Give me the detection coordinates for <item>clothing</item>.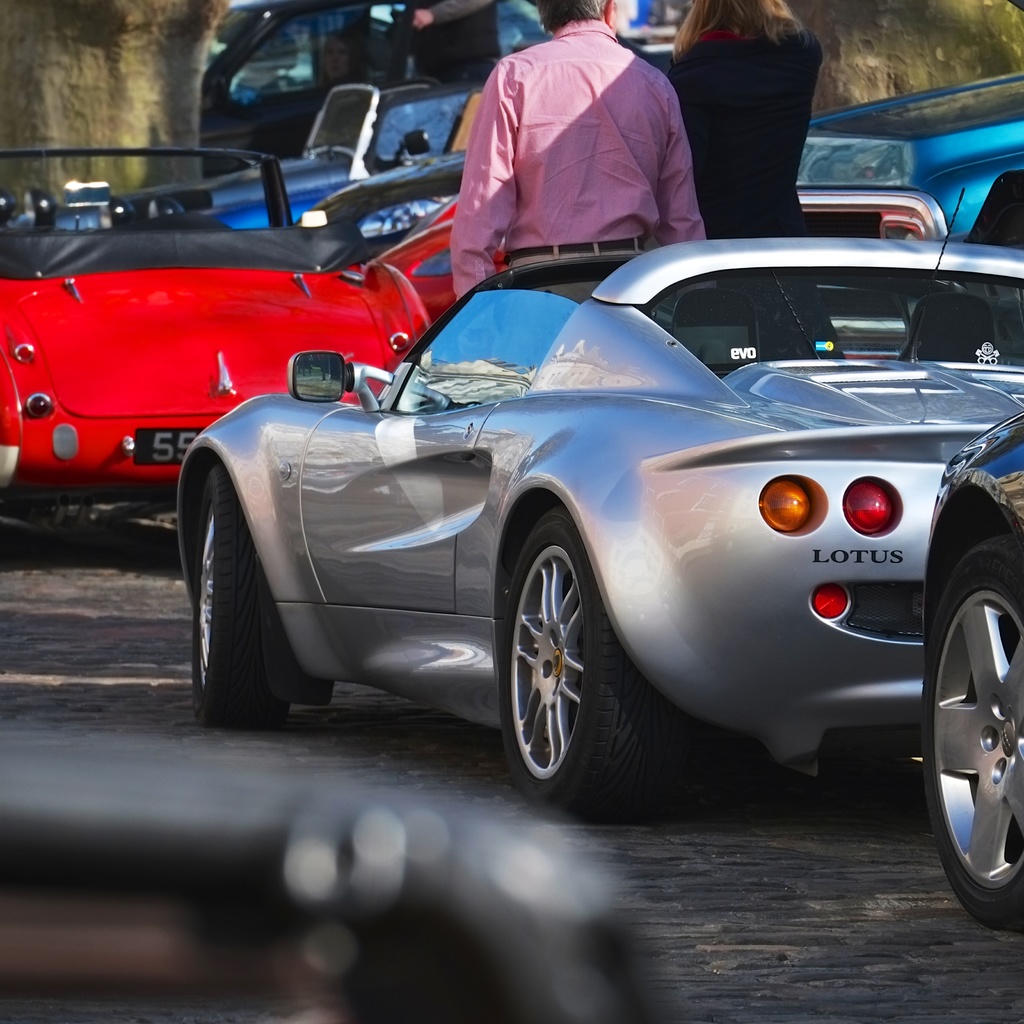
bbox=(445, 15, 708, 302).
